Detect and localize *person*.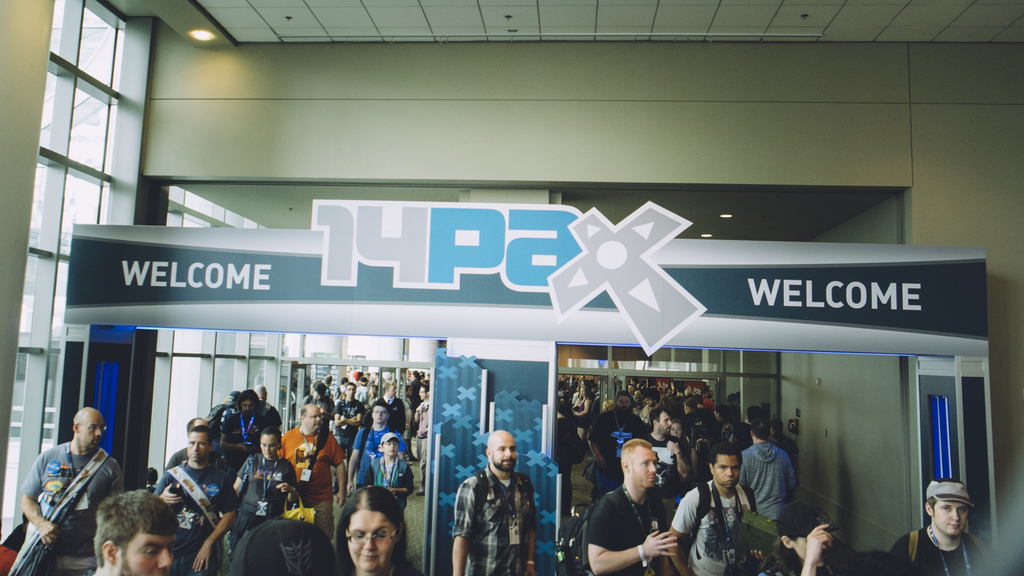
Localized at select_region(412, 378, 434, 492).
